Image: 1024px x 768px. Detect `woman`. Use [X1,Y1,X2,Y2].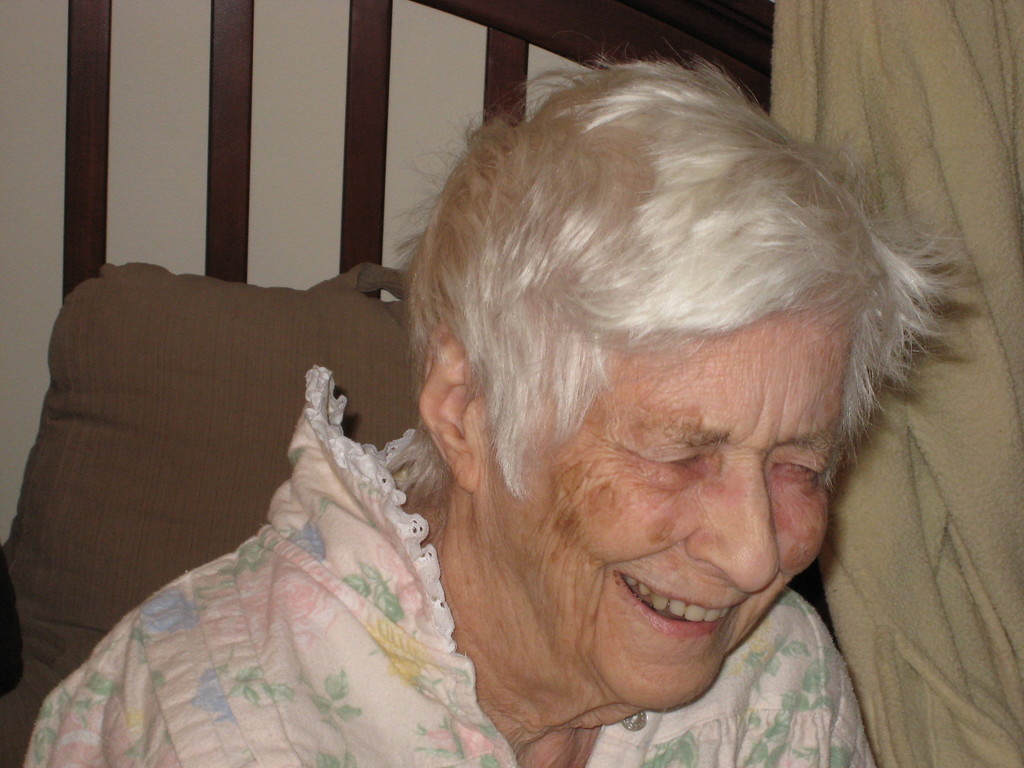
[17,60,979,767].
